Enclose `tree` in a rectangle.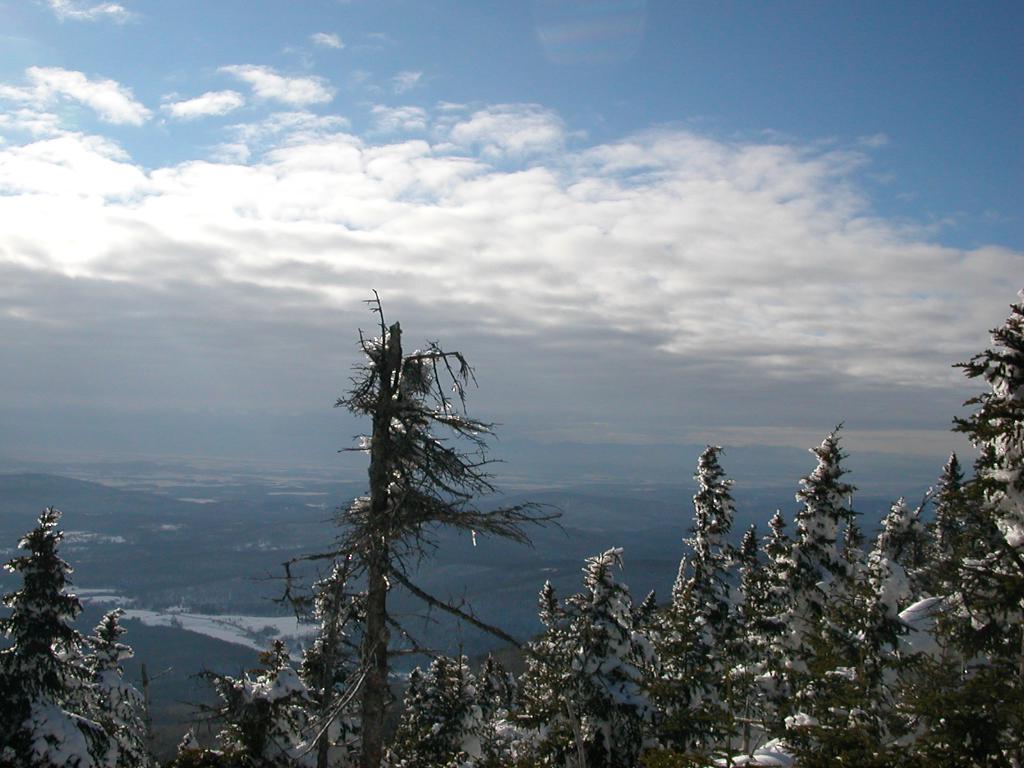
pyautogui.locateOnScreen(752, 418, 863, 701).
